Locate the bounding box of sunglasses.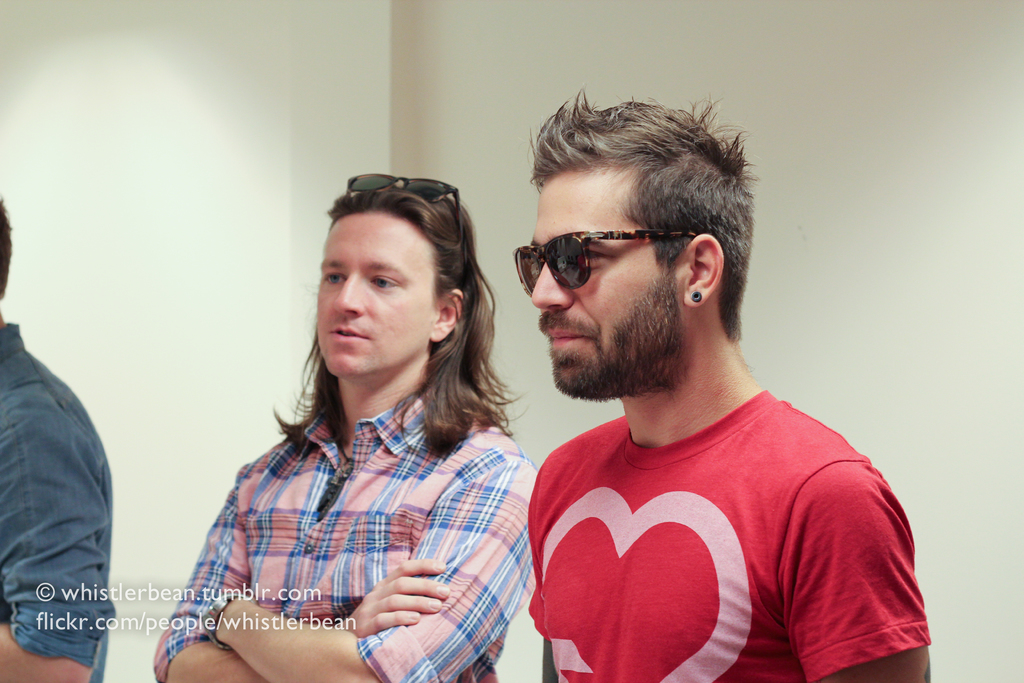
Bounding box: <bbox>511, 231, 695, 298</bbox>.
